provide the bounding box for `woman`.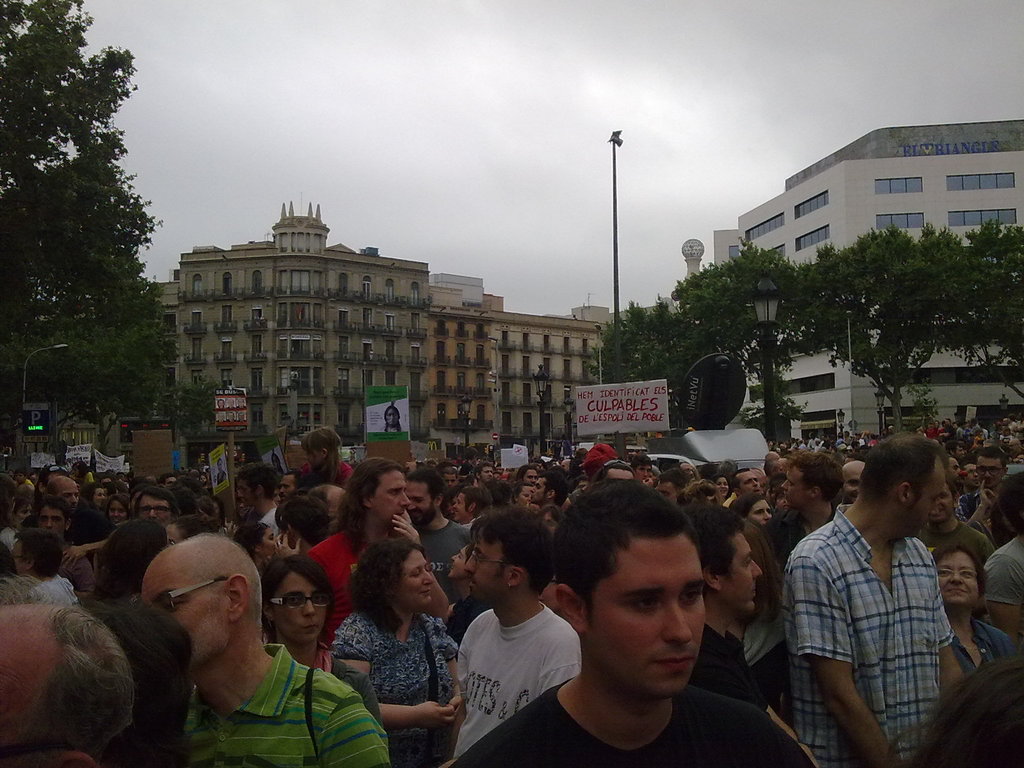
BBox(254, 549, 384, 721).
